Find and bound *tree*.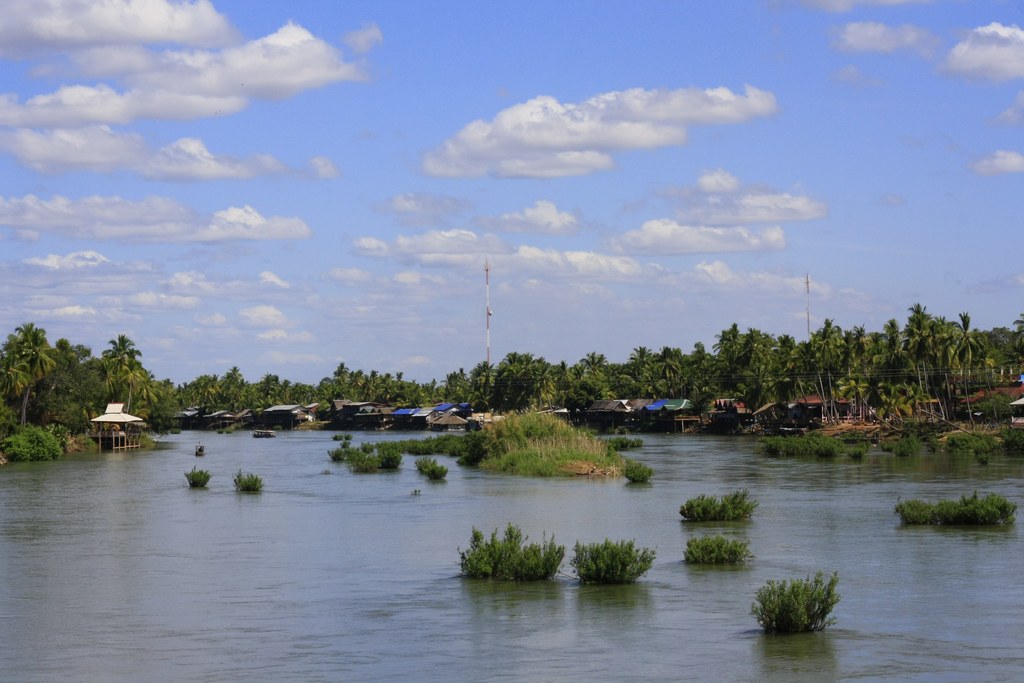
Bound: box(163, 372, 308, 413).
